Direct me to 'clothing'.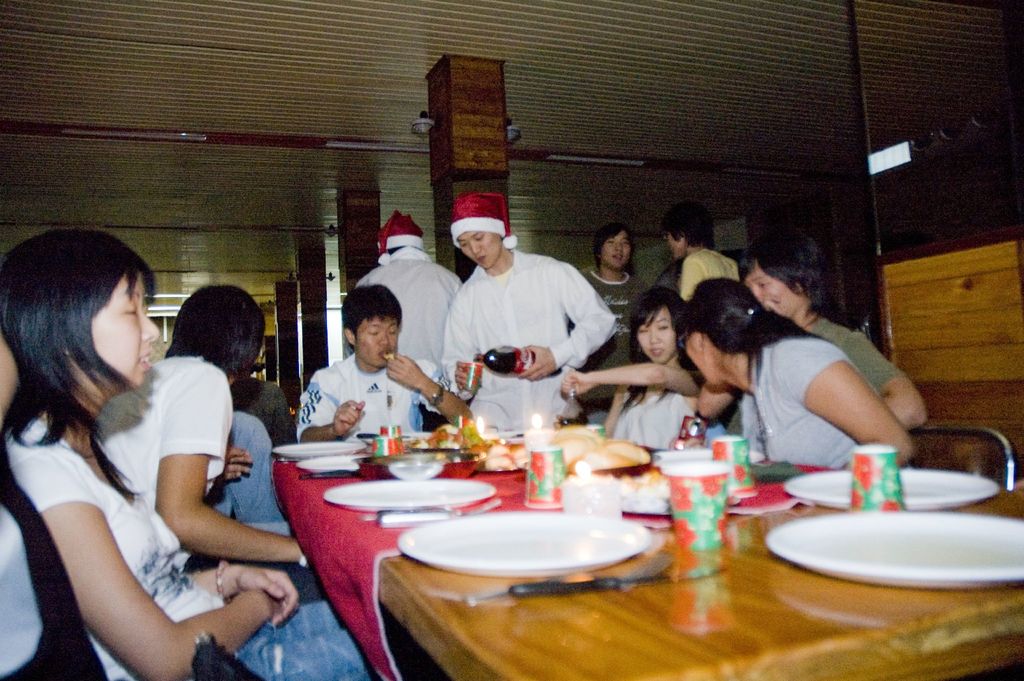
Direction: bbox(355, 245, 460, 377).
